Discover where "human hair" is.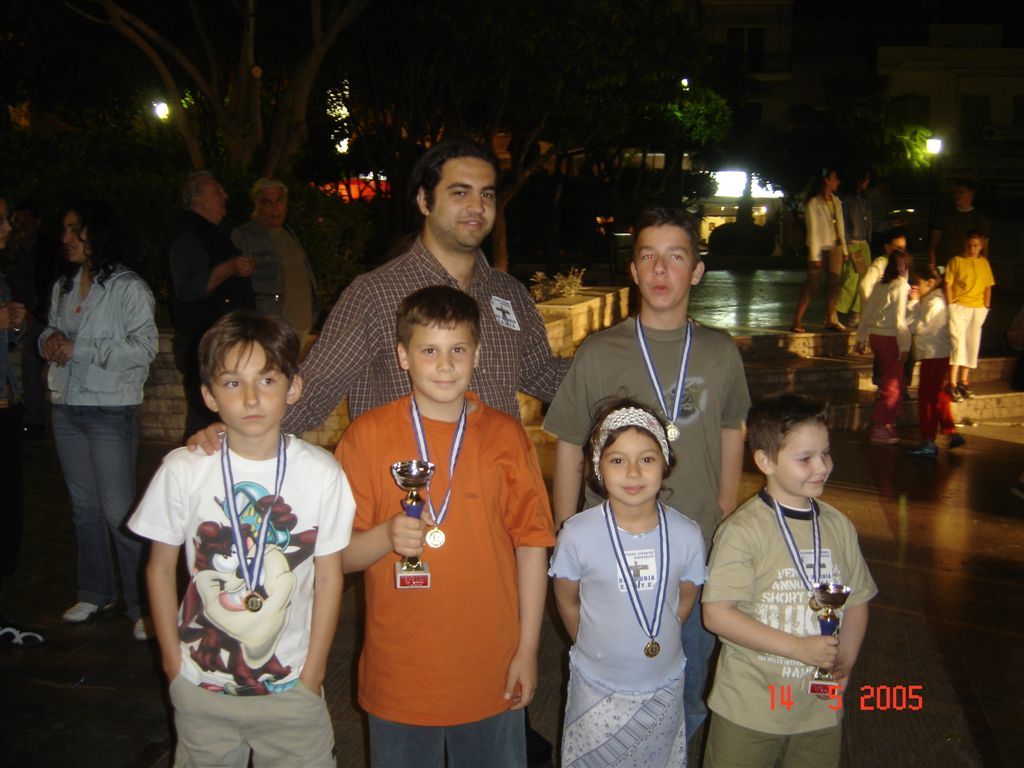
Discovered at 960 230 987 257.
